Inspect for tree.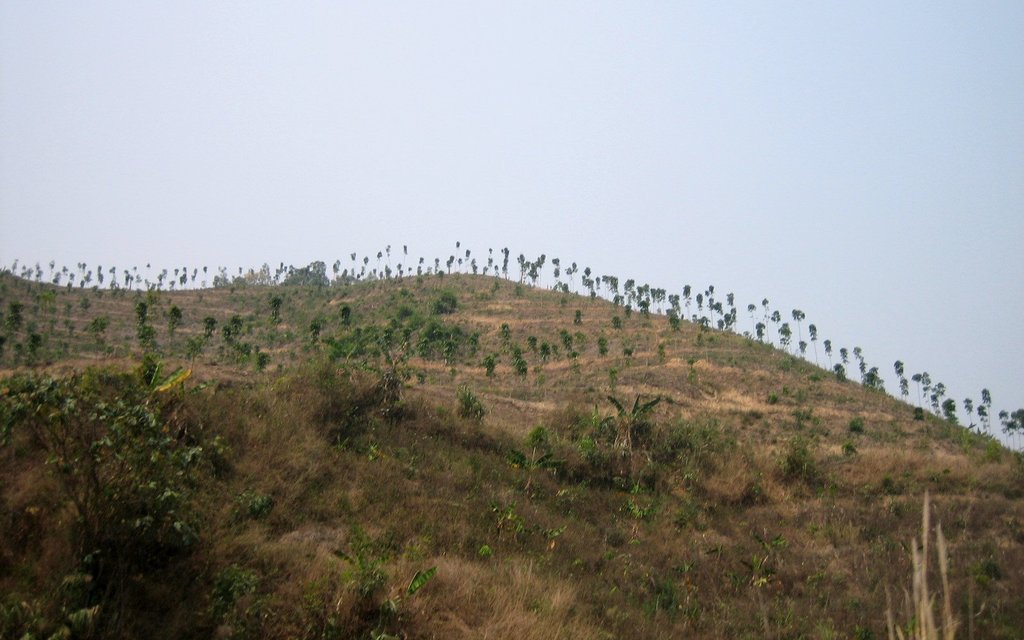
Inspection: 339, 304, 351, 324.
